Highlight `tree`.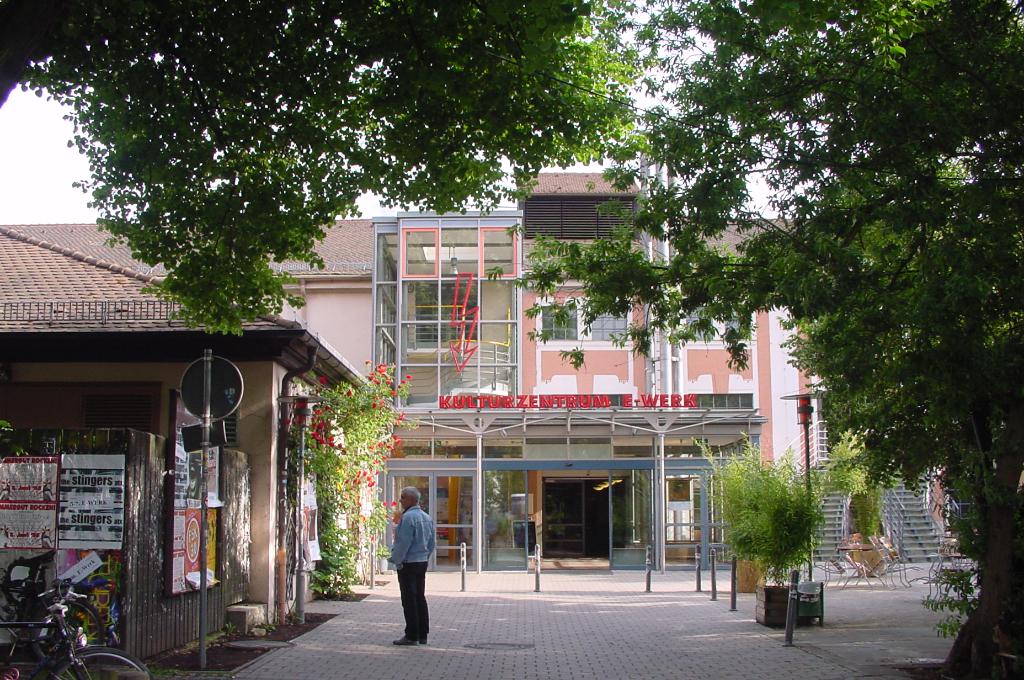
Highlighted region: 685, 423, 840, 582.
